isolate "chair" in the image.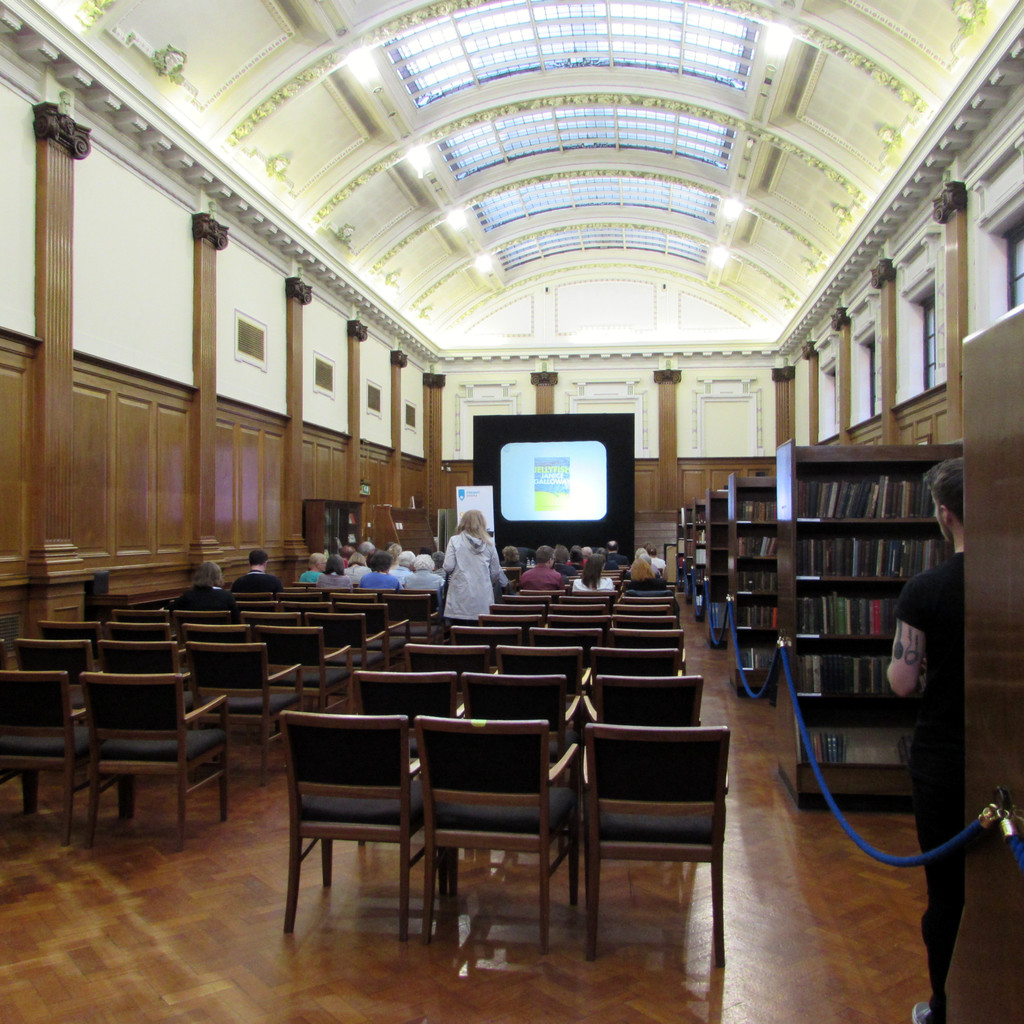
Isolated region: box=[354, 667, 464, 717].
